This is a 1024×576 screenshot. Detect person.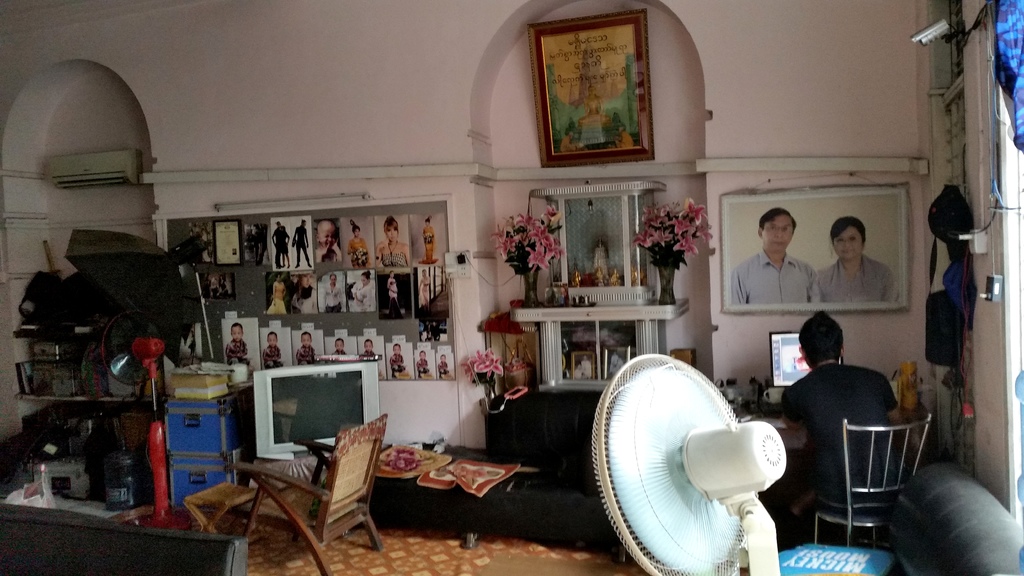
select_region(278, 225, 290, 268).
